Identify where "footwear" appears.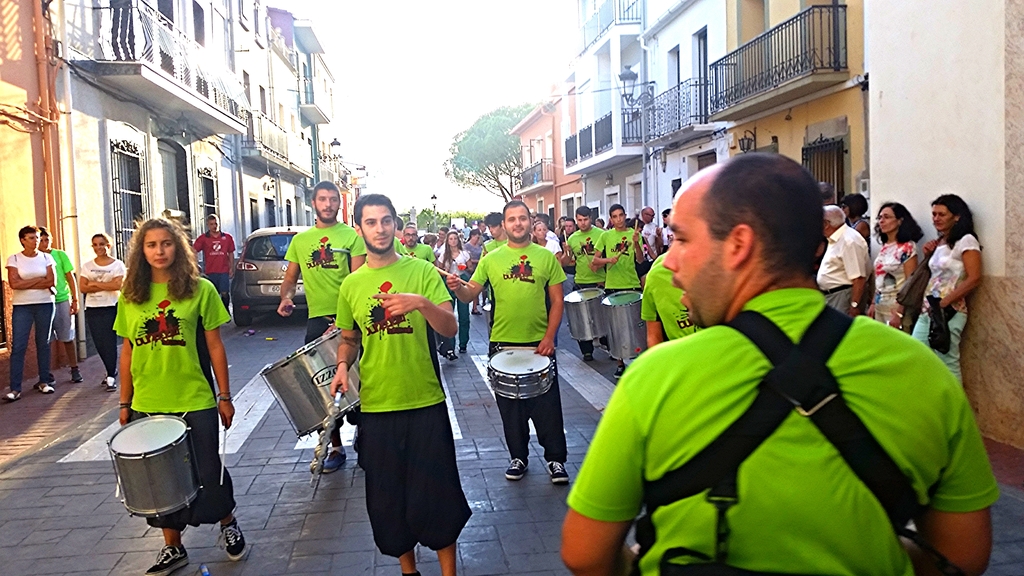
Appears at left=460, top=344, right=467, bottom=351.
